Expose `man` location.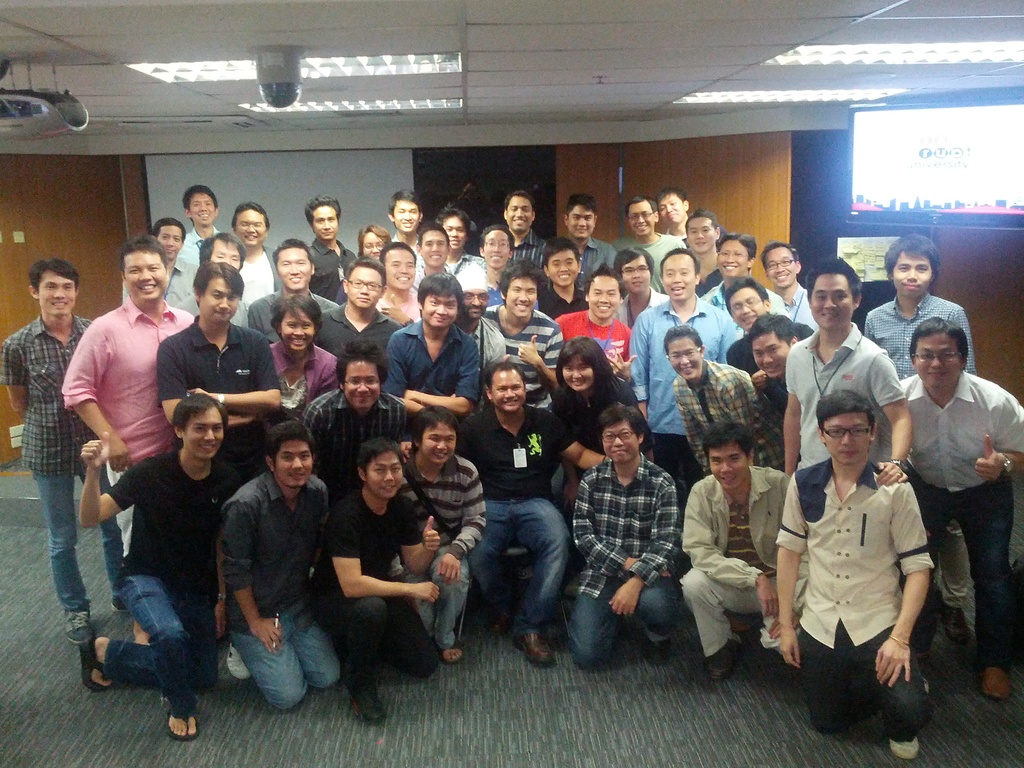
Exposed at [499, 189, 550, 262].
